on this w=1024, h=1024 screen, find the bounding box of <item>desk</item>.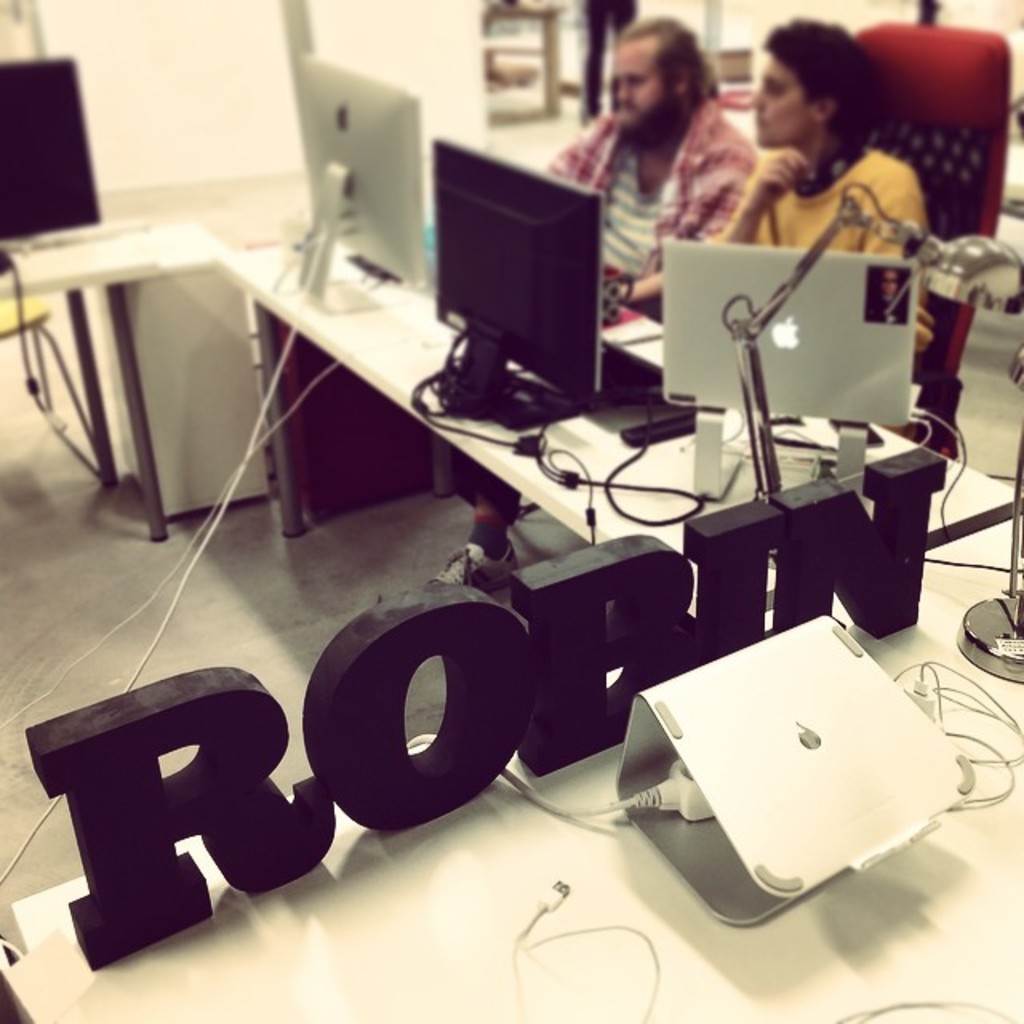
Bounding box: (x1=0, y1=166, x2=742, y2=606).
